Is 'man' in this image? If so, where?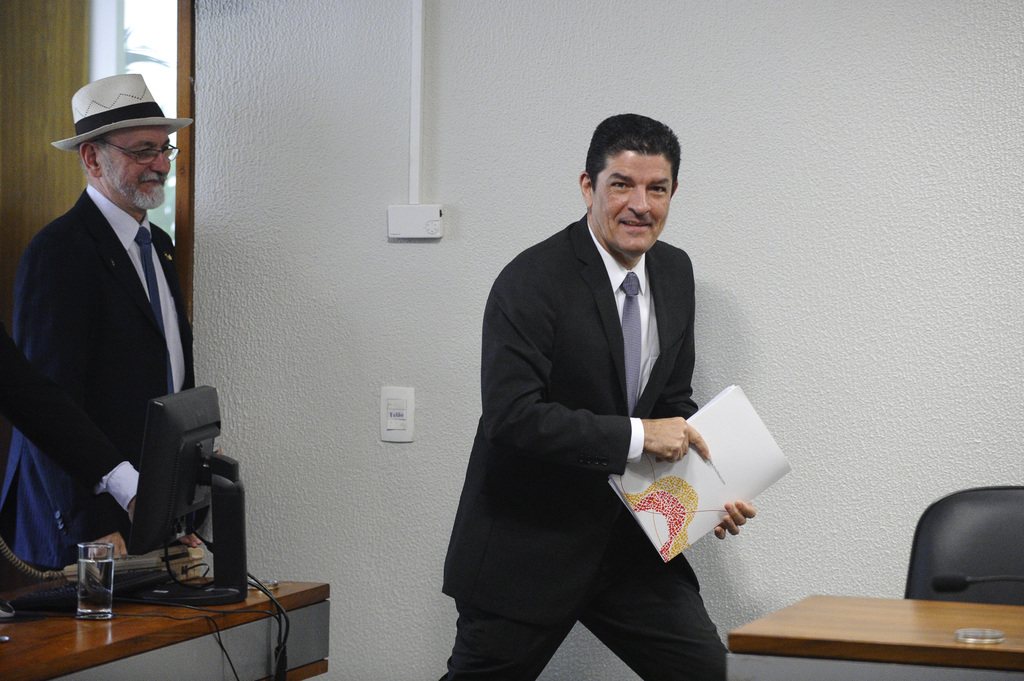
Yes, at box(442, 109, 754, 680).
